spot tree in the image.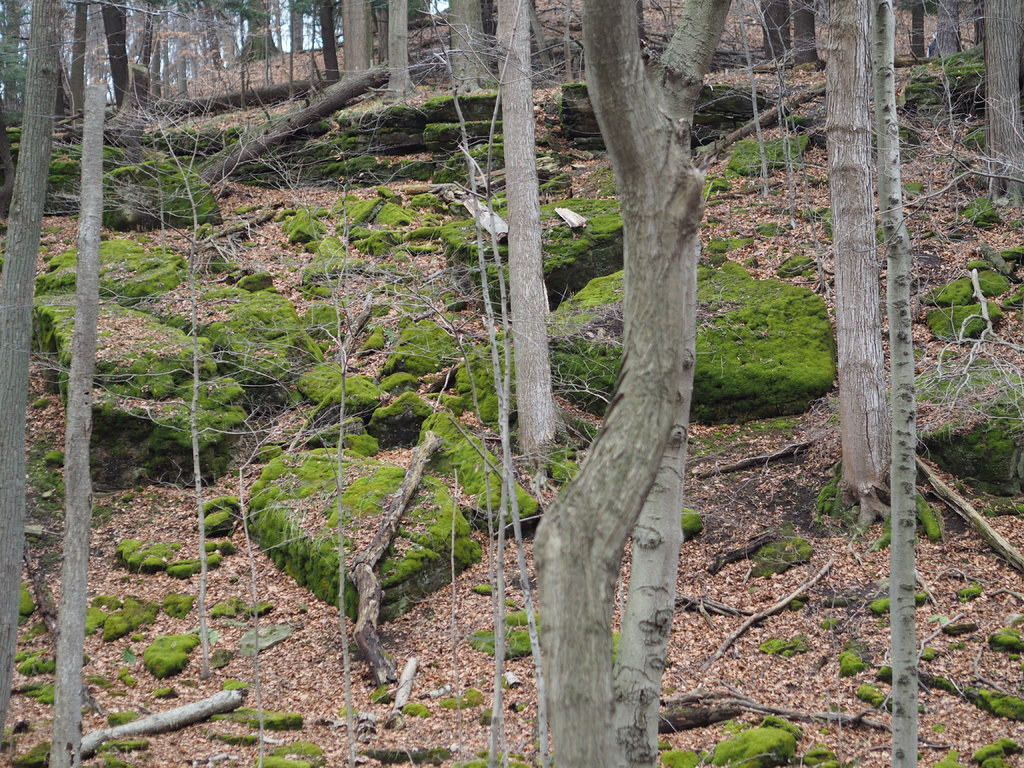
tree found at detection(909, 0, 927, 69).
